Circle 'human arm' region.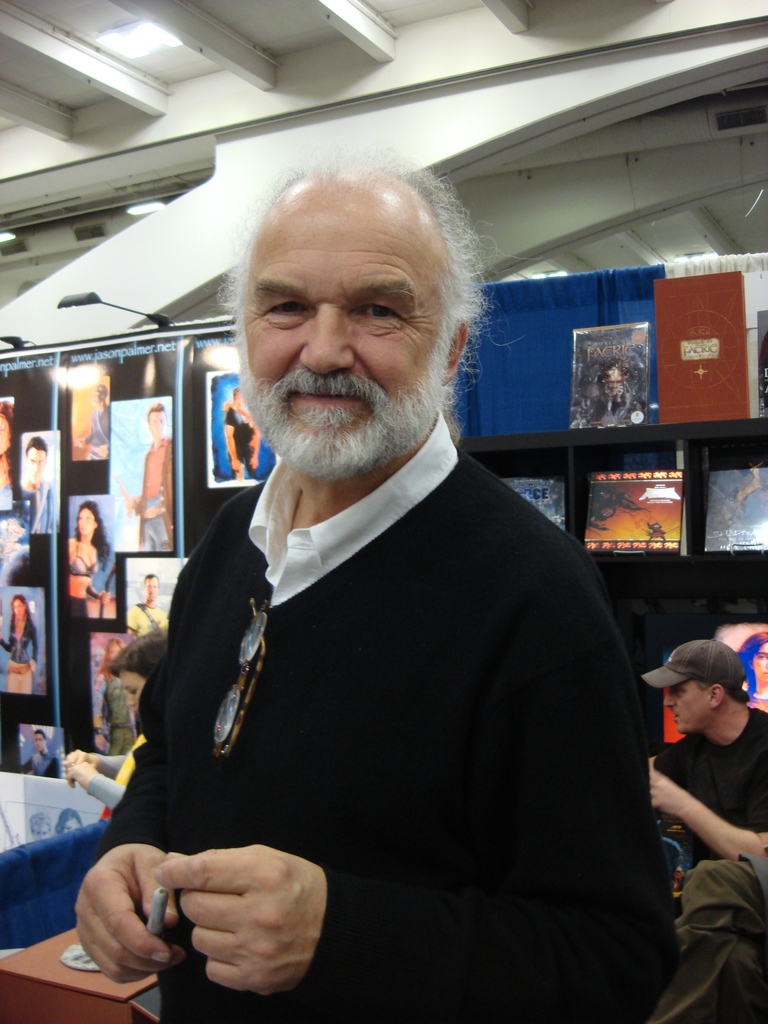
Region: {"x1": 70, "y1": 545, "x2": 200, "y2": 979}.
